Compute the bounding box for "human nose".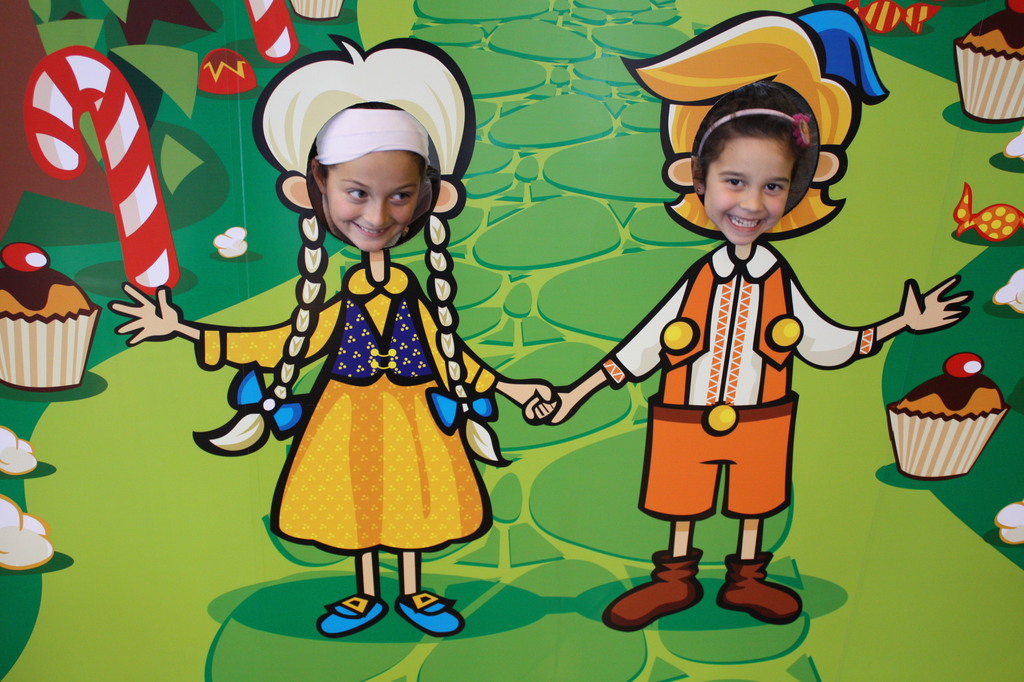
<bbox>362, 199, 389, 228</bbox>.
